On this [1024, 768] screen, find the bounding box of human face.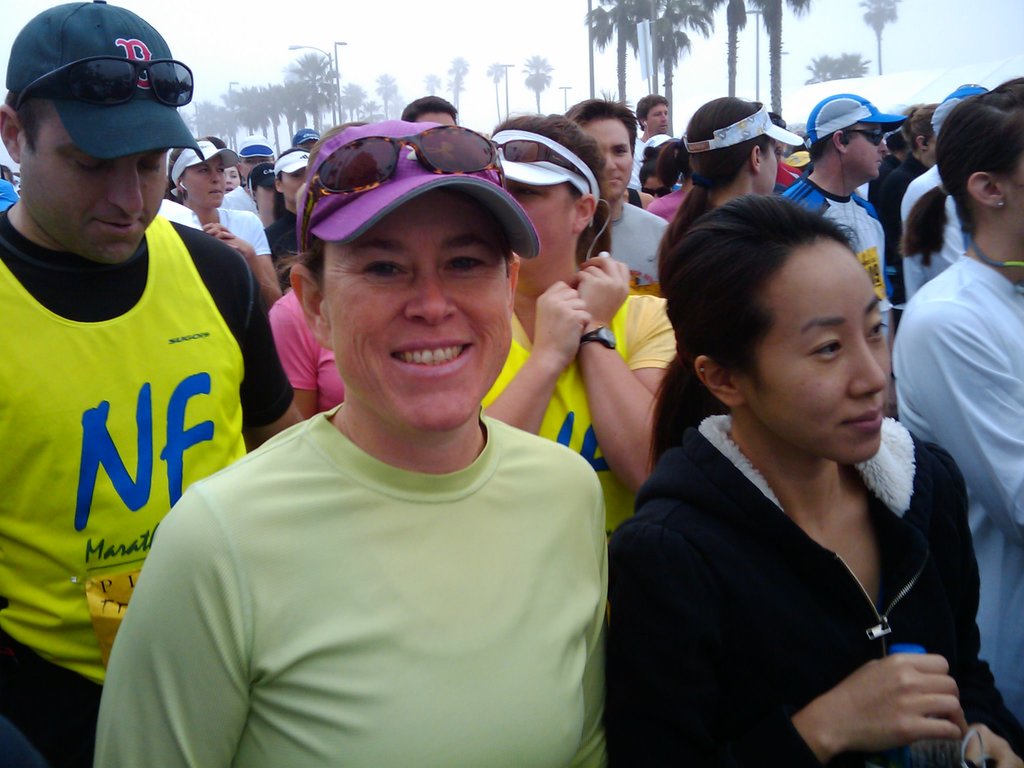
Bounding box: x1=20, y1=109, x2=168, y2=261.
